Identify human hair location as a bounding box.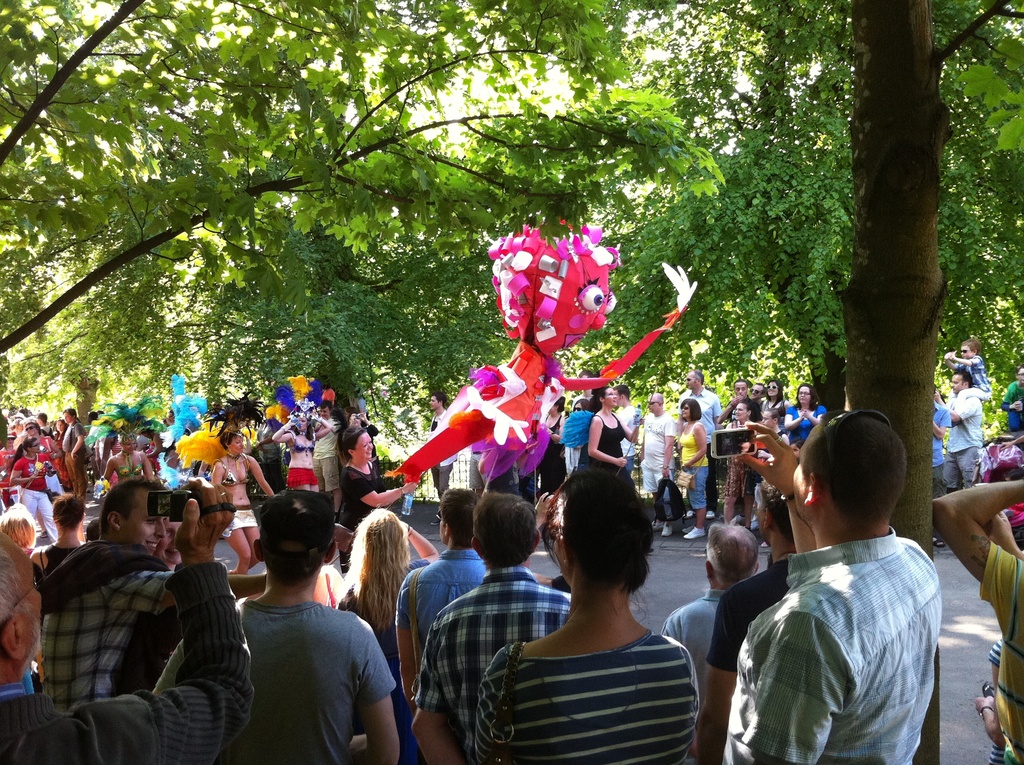
[465,489,551,570].
